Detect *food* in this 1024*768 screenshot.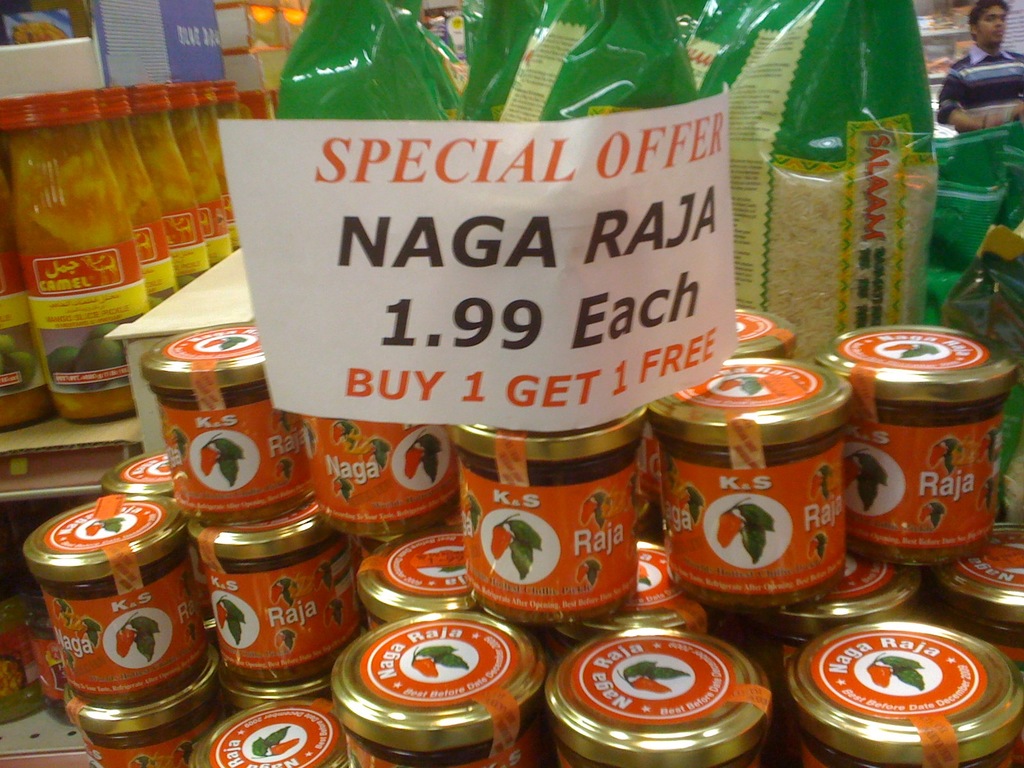
Detection: region(636, 564, 653, 584).
